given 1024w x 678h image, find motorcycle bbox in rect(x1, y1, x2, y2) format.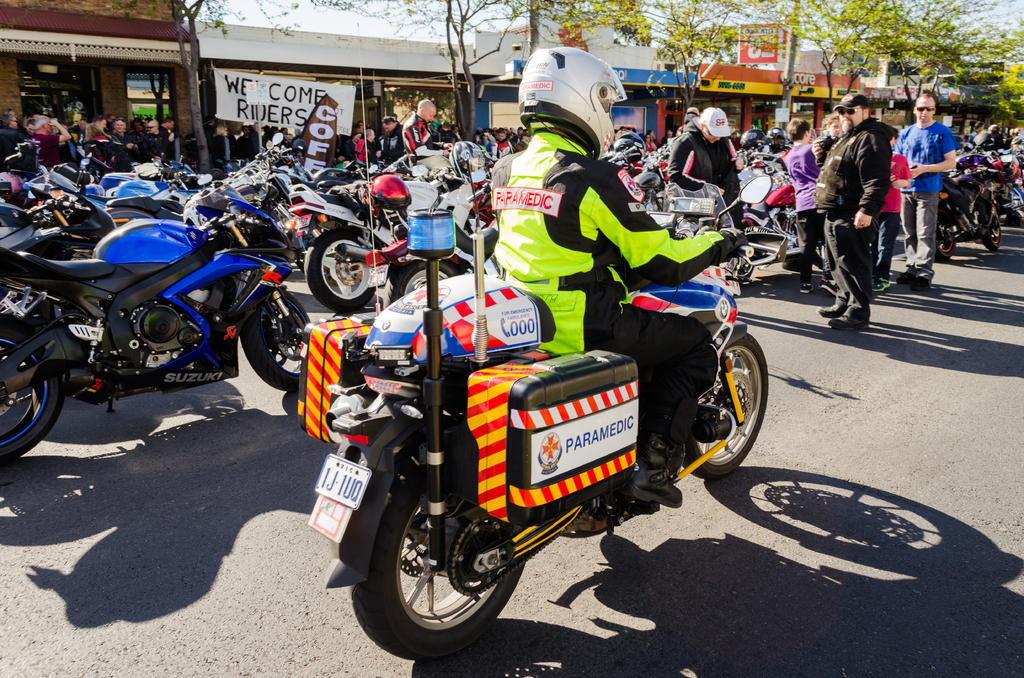
rect(288, 159, 481, 311).
